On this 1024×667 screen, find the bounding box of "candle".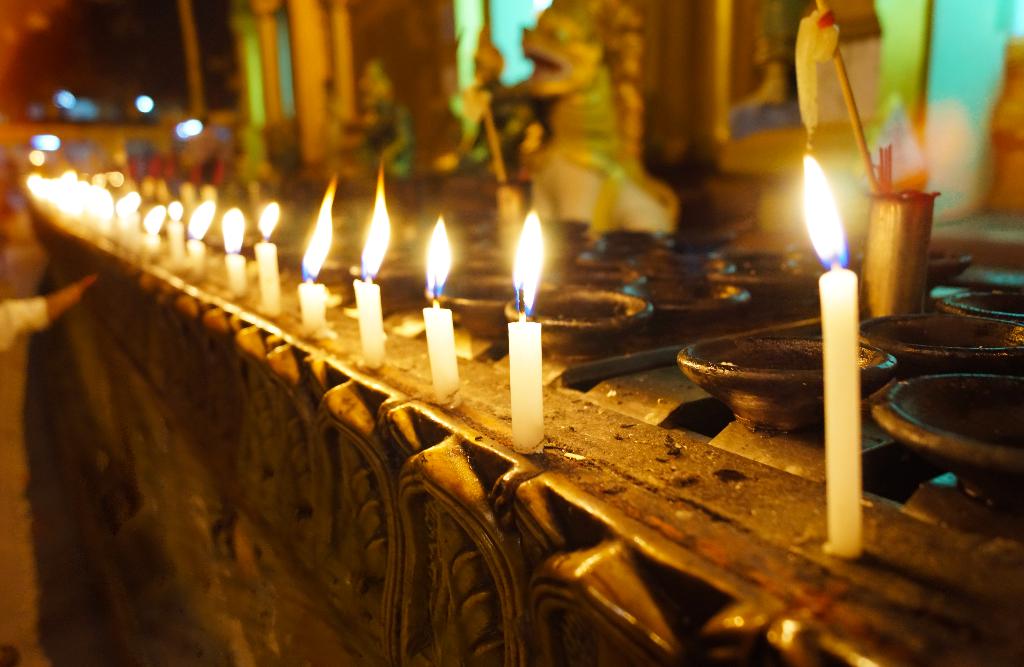
Bounding box: BBox(220, 209, 250, 303).
